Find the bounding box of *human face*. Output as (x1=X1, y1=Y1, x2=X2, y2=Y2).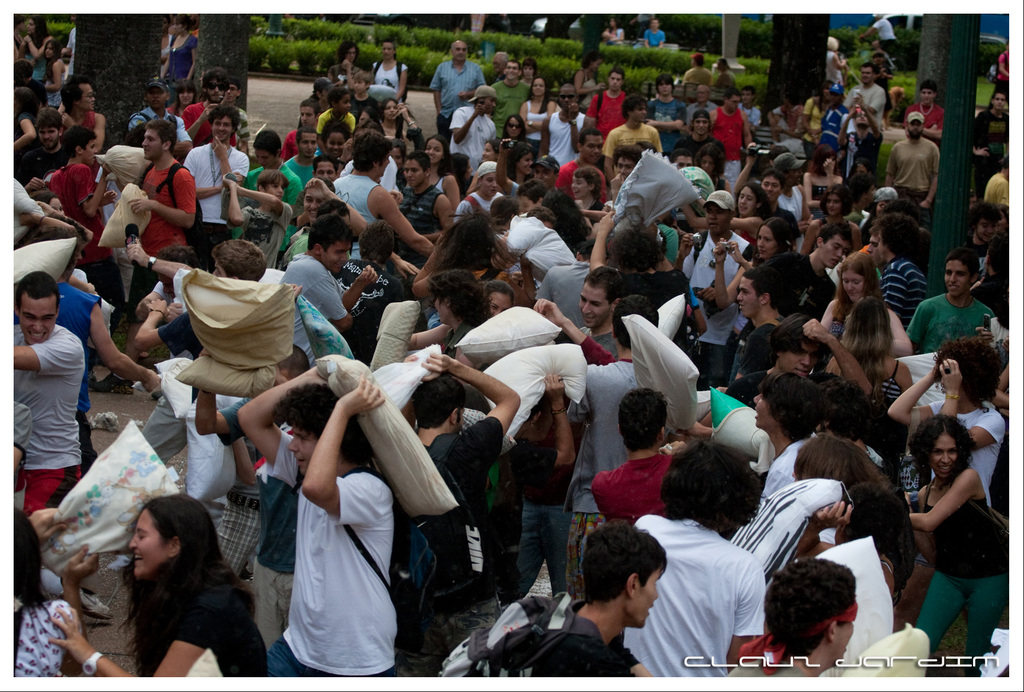
(x1=326, y1=241, x2=354, y2=273).
